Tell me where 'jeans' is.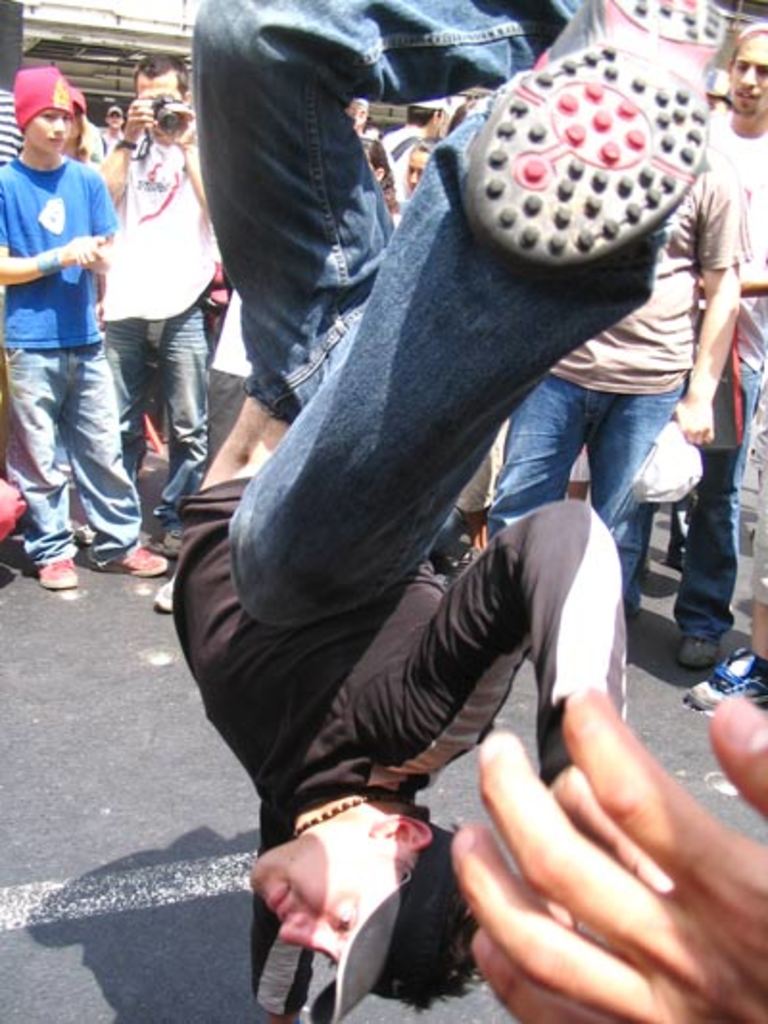
'jeans' is at Rect(100, 307, 207, 528).
